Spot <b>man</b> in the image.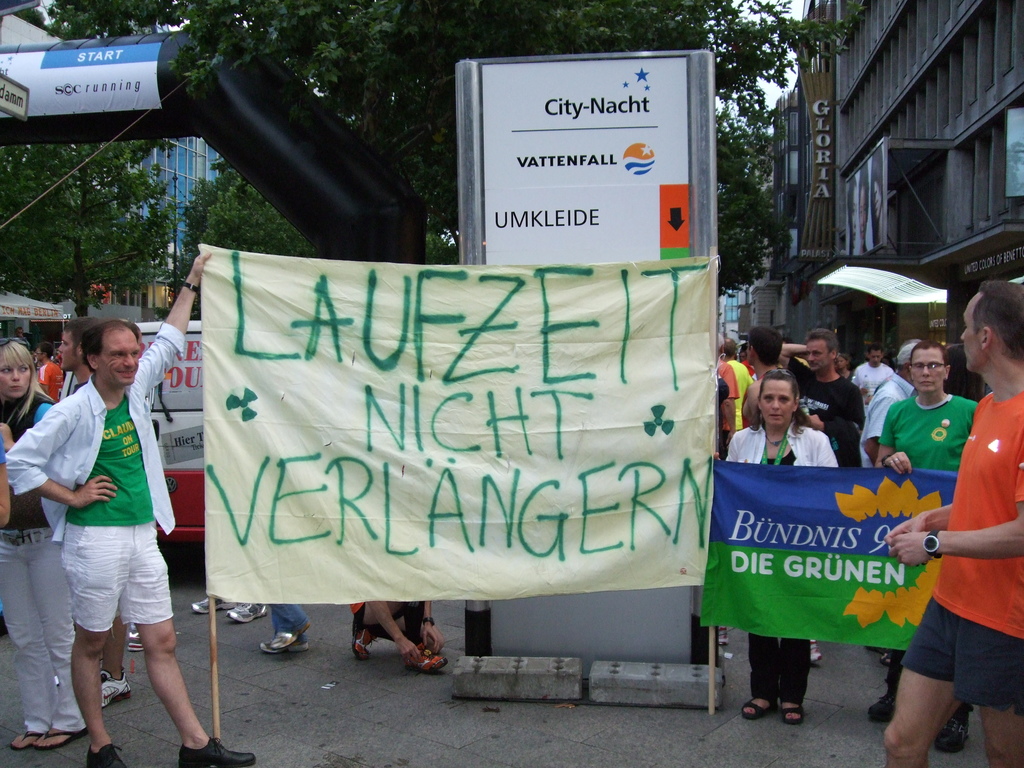
<b>man</b> found at (x1=721, y1=339, x2=753, y2=432).
